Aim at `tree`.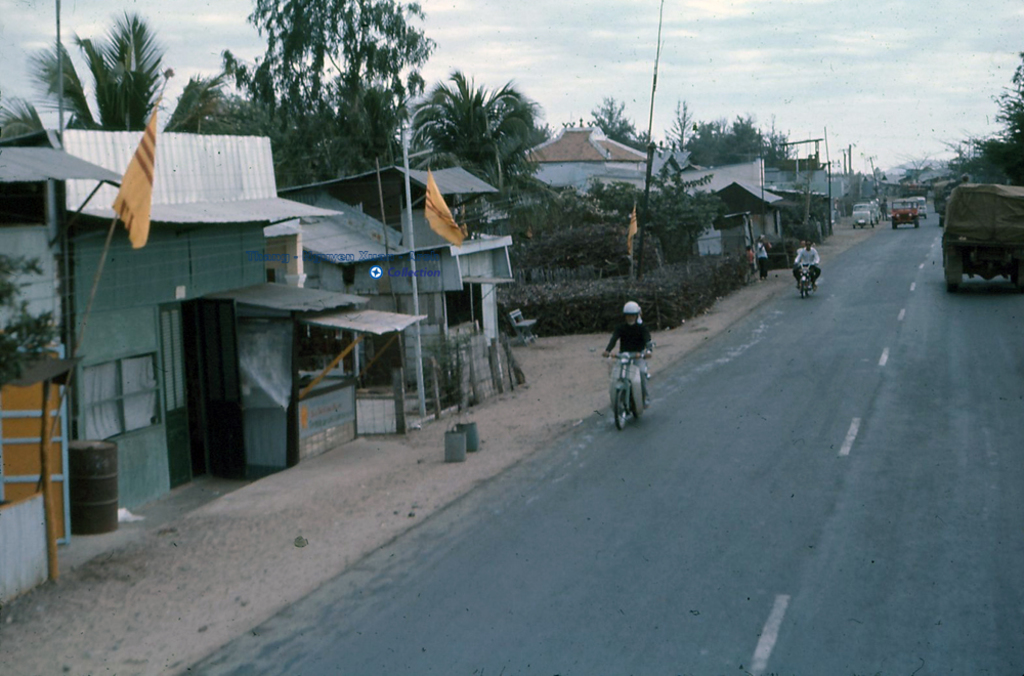
Aimed at 160,76,230,138.
